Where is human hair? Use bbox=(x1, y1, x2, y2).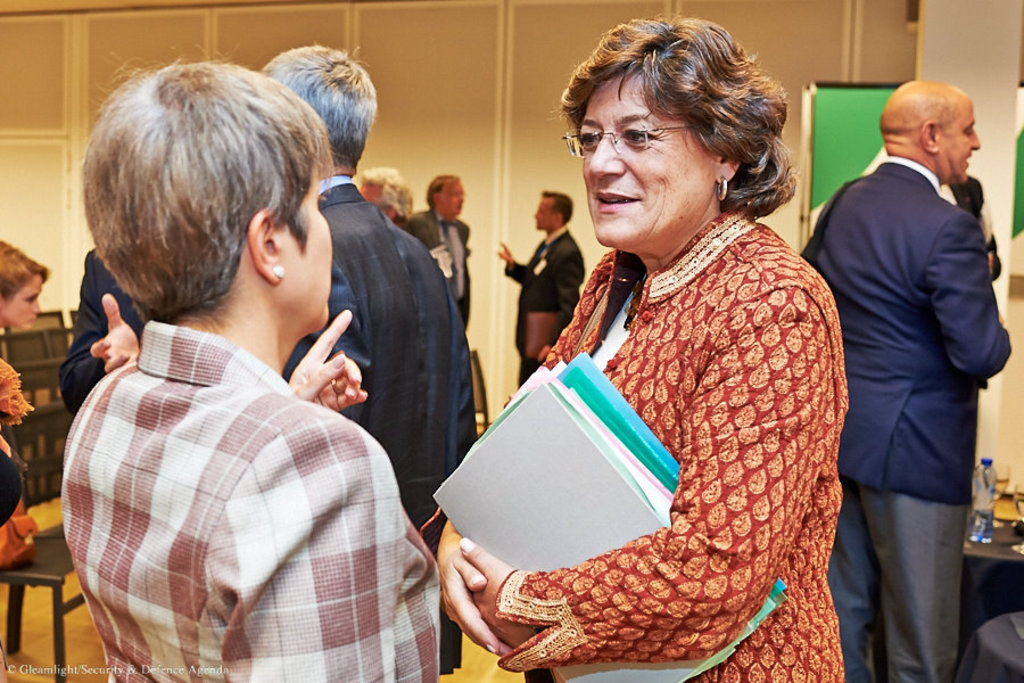
bbox=(568, 15, 786, 211).
